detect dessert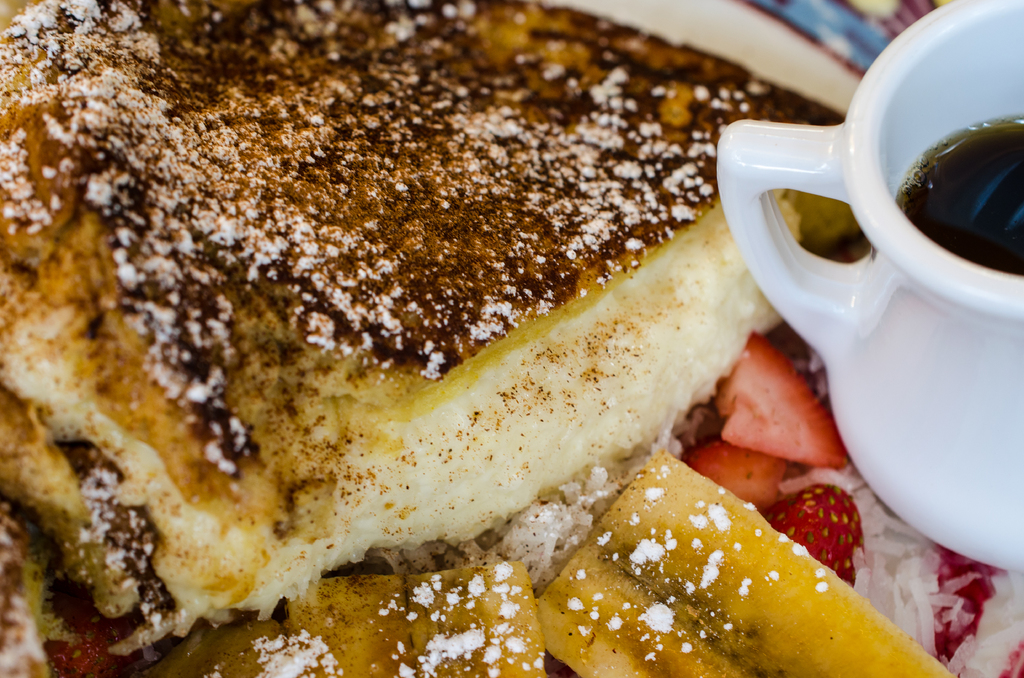
[x1=5, y1=22, x2=906, y2=677]
